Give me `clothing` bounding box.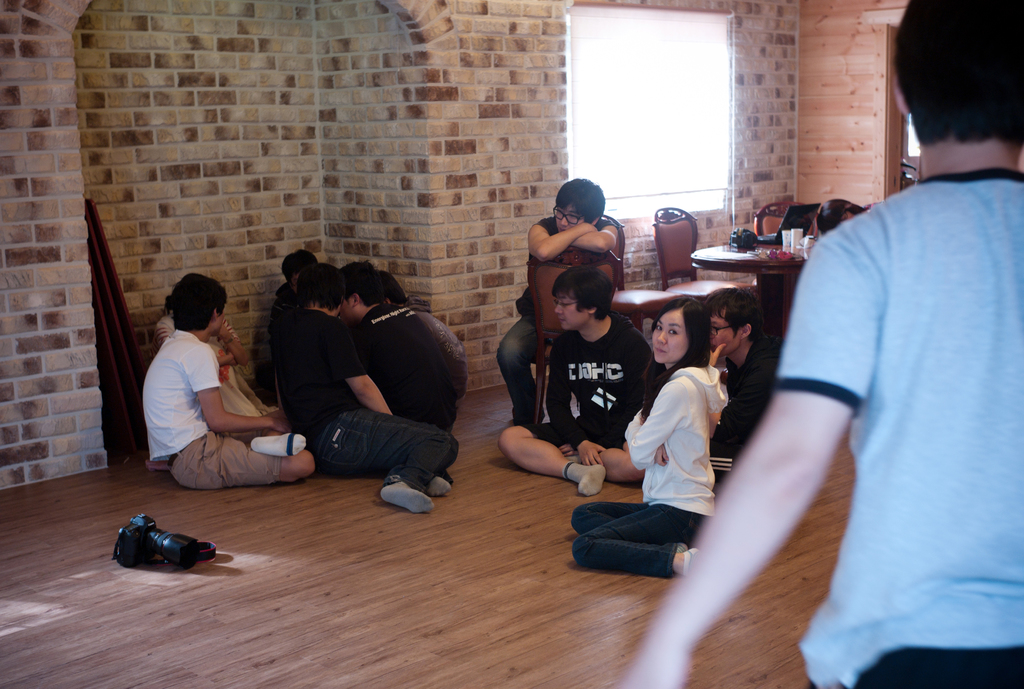
l=156, t=311, r=272, b=437.
